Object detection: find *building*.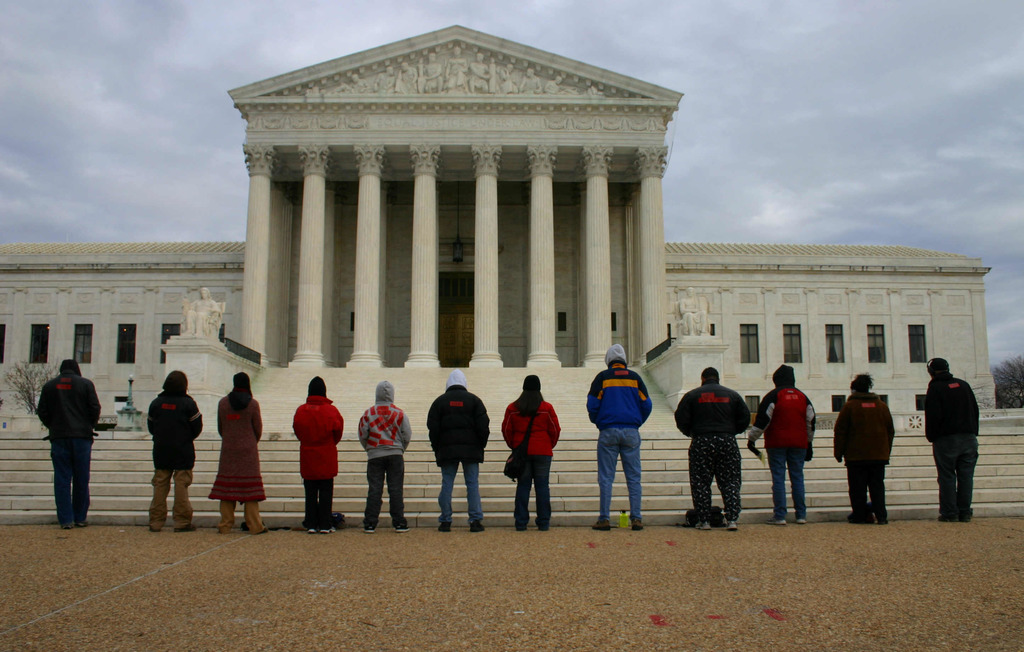
<bbox>0, 20, 1023, 517</bbox>.
